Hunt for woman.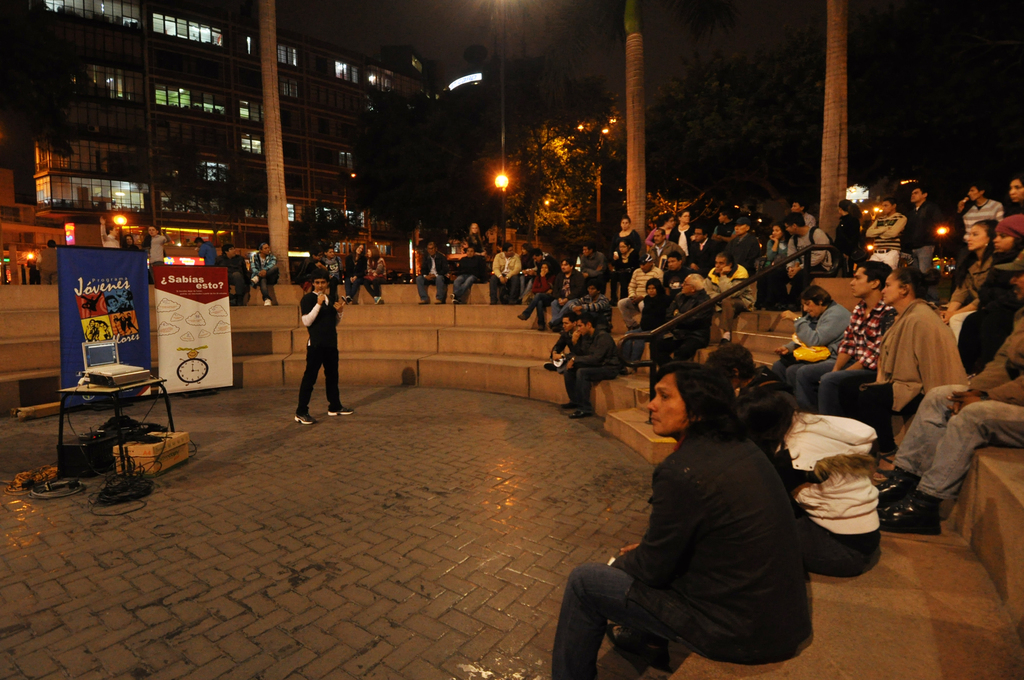
Hunted down at [342,243,365,305].
